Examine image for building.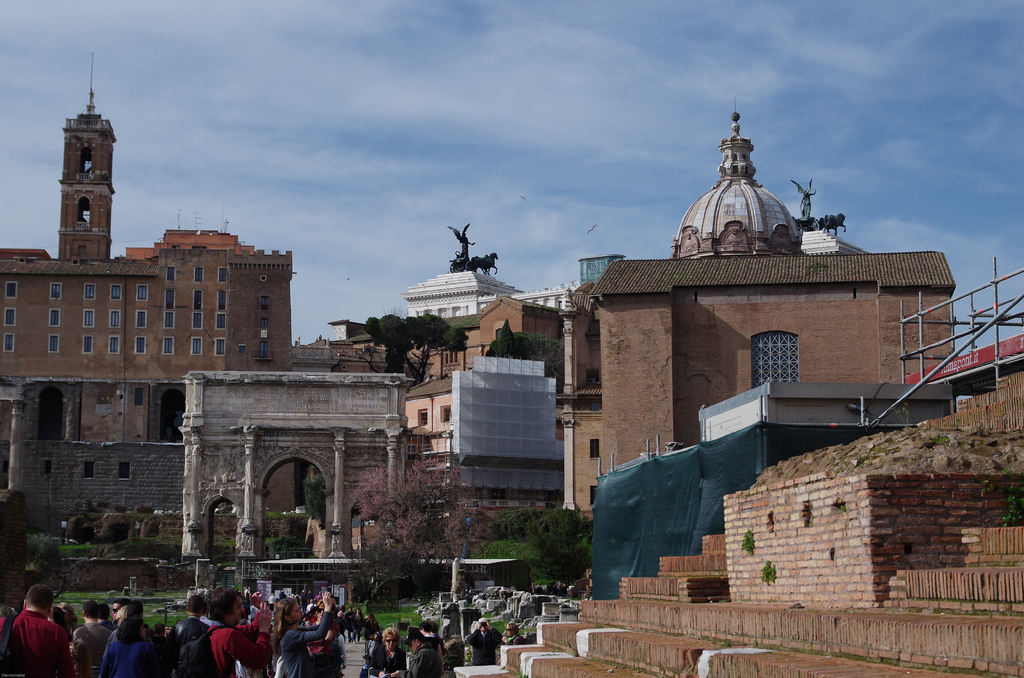
Examination result: (left=0, top=246, right=292, bottom=521).
